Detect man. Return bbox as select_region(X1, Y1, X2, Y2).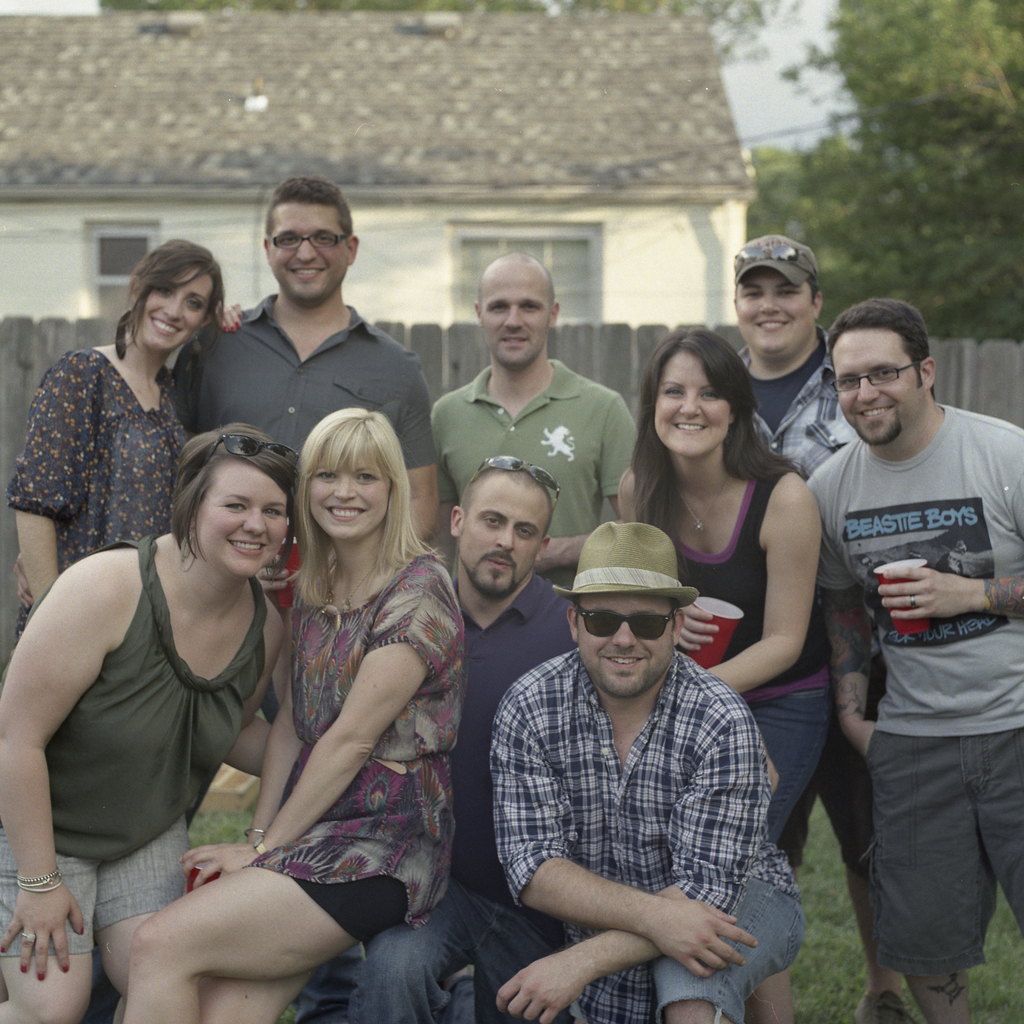
select_region(425, 253, 633, 651).
